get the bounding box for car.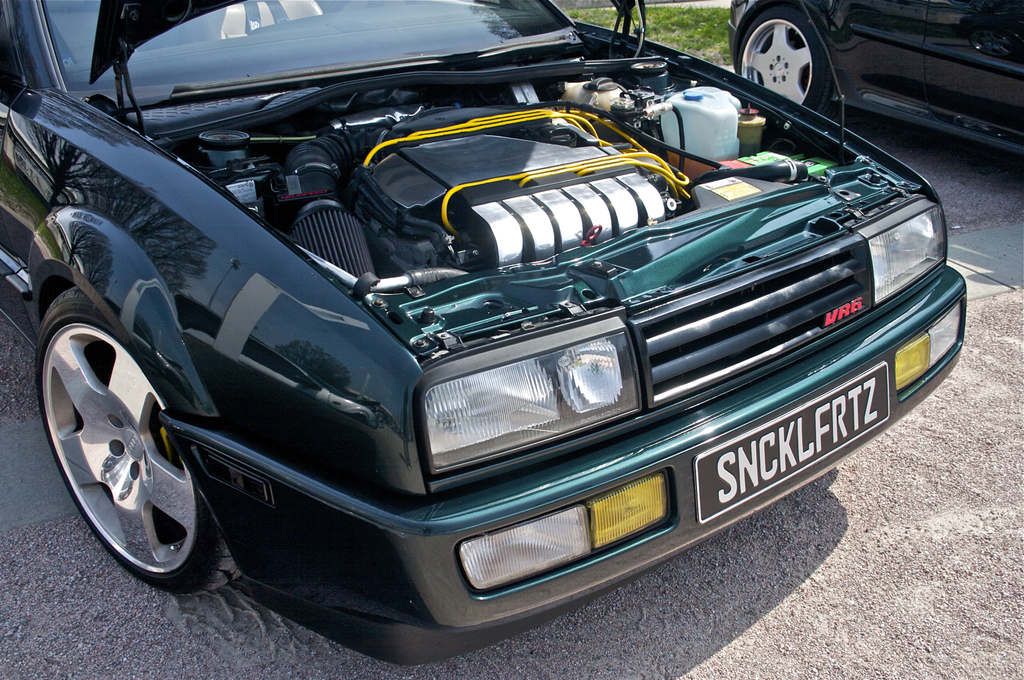
[x1=728, y1=0, x2=1023, y2=155].
